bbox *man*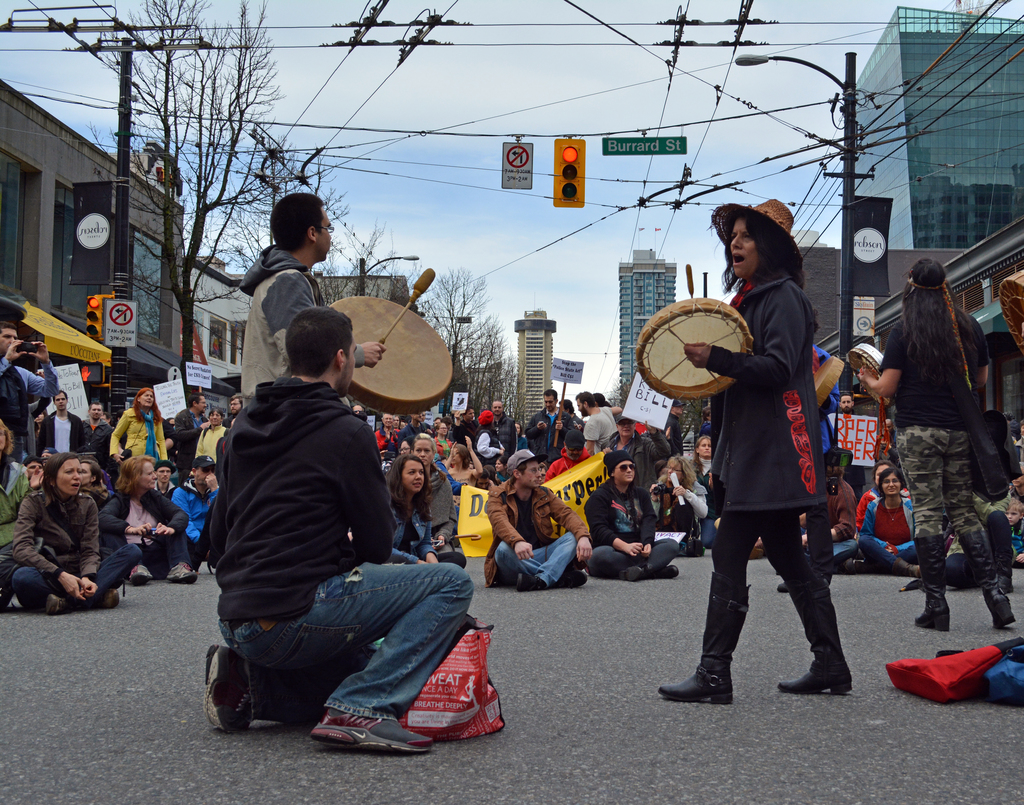
[239,184,386,400]
